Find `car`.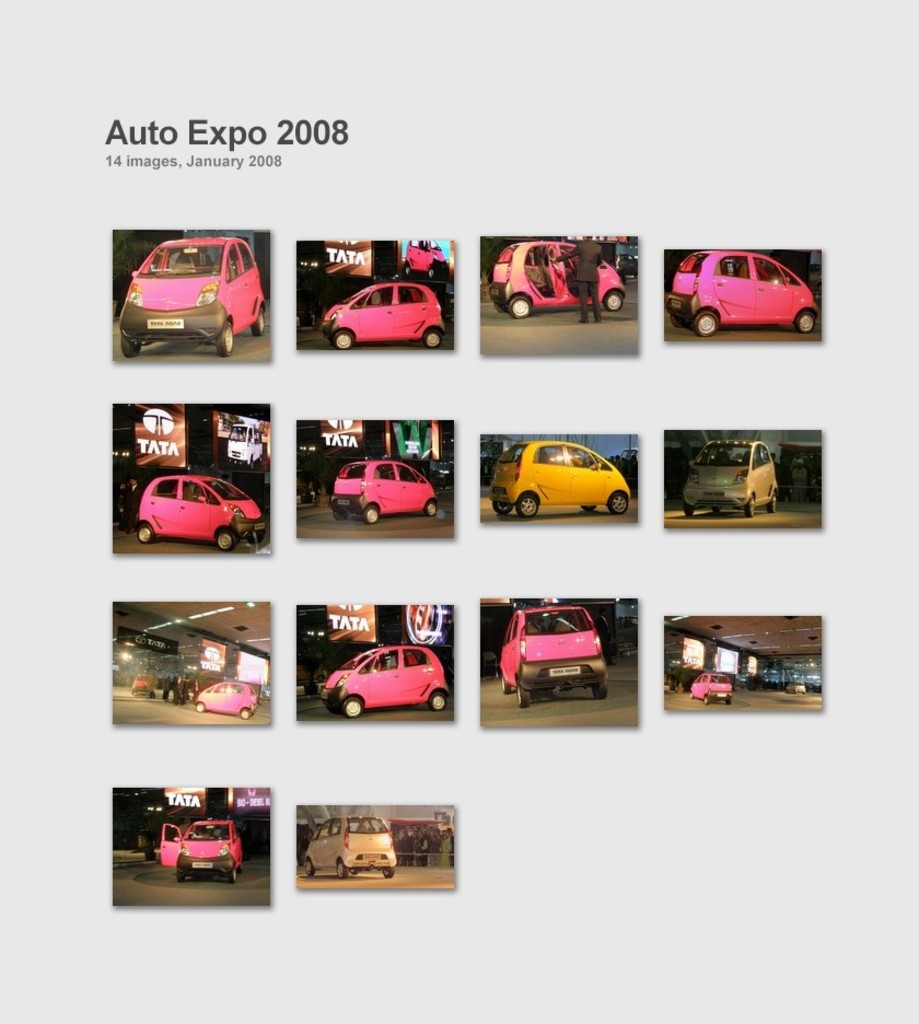
bbox(487, 238, 626, 324).
